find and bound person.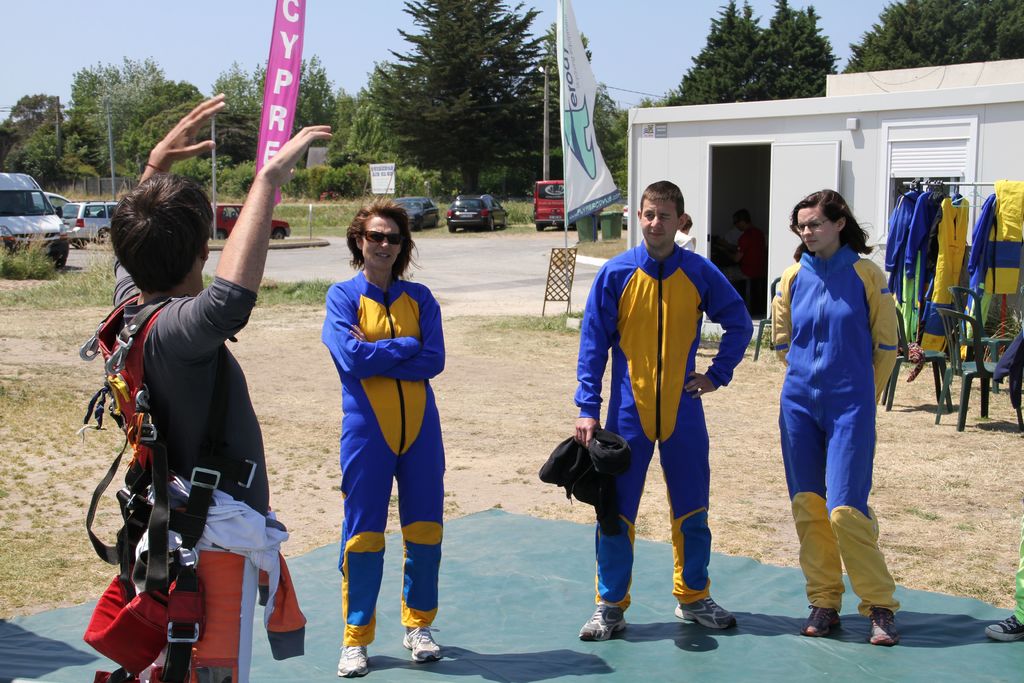
Bound: [left=765, top=185, right=892, bottom=645].
